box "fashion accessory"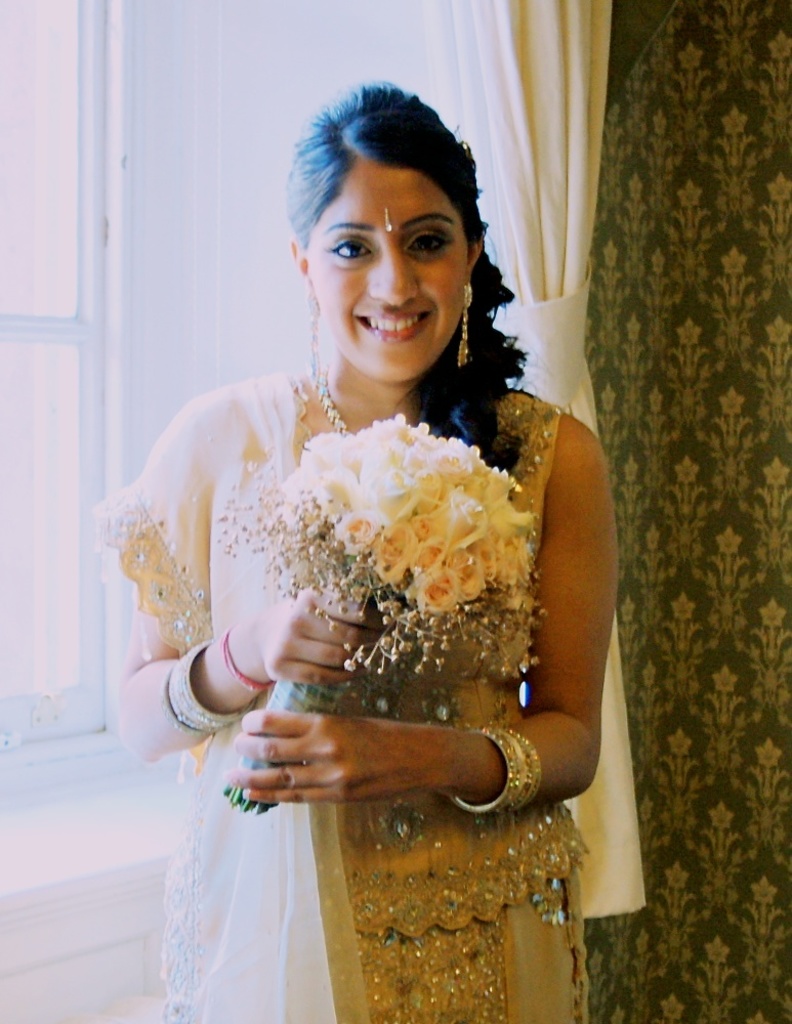
380,203,397,236
